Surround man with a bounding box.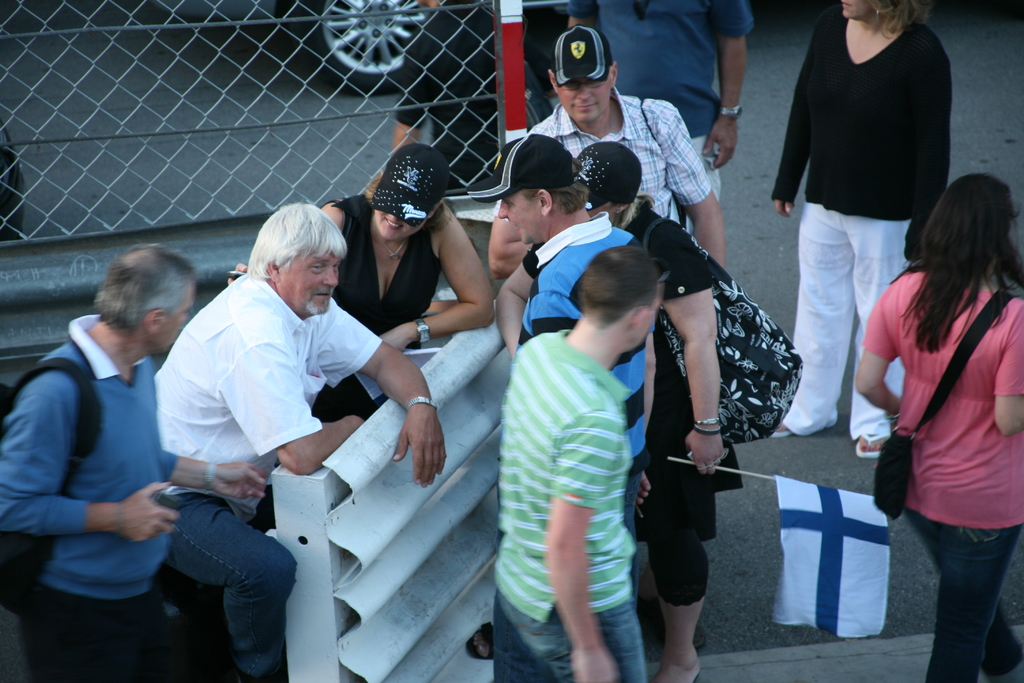
29,202,255,650.
